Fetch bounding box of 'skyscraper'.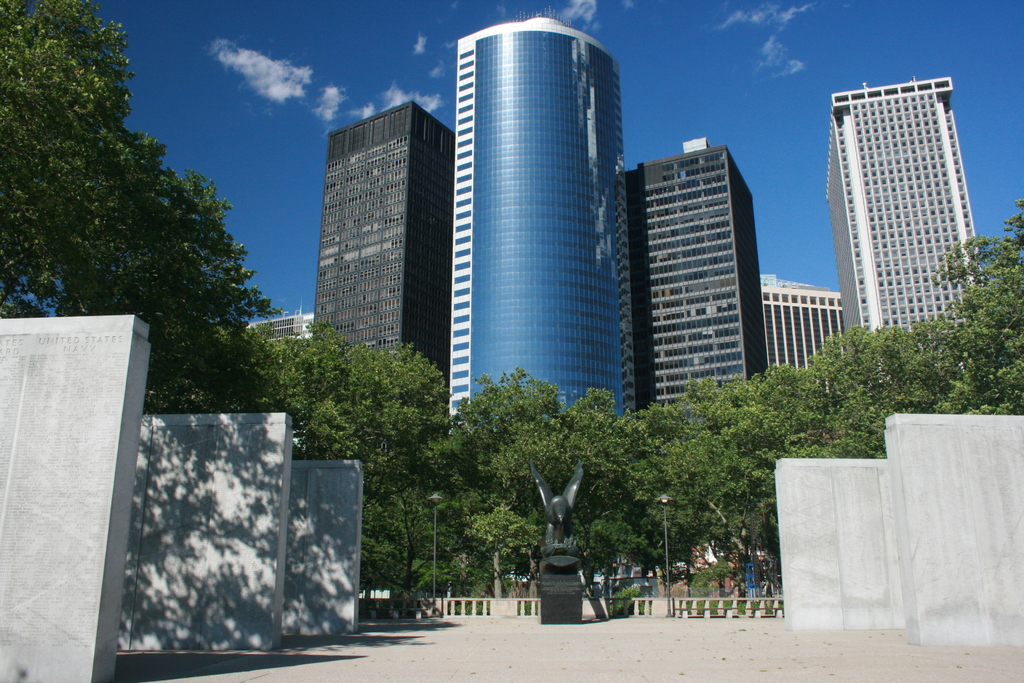
Bbox: bbox(762, 272, 839, 394).
